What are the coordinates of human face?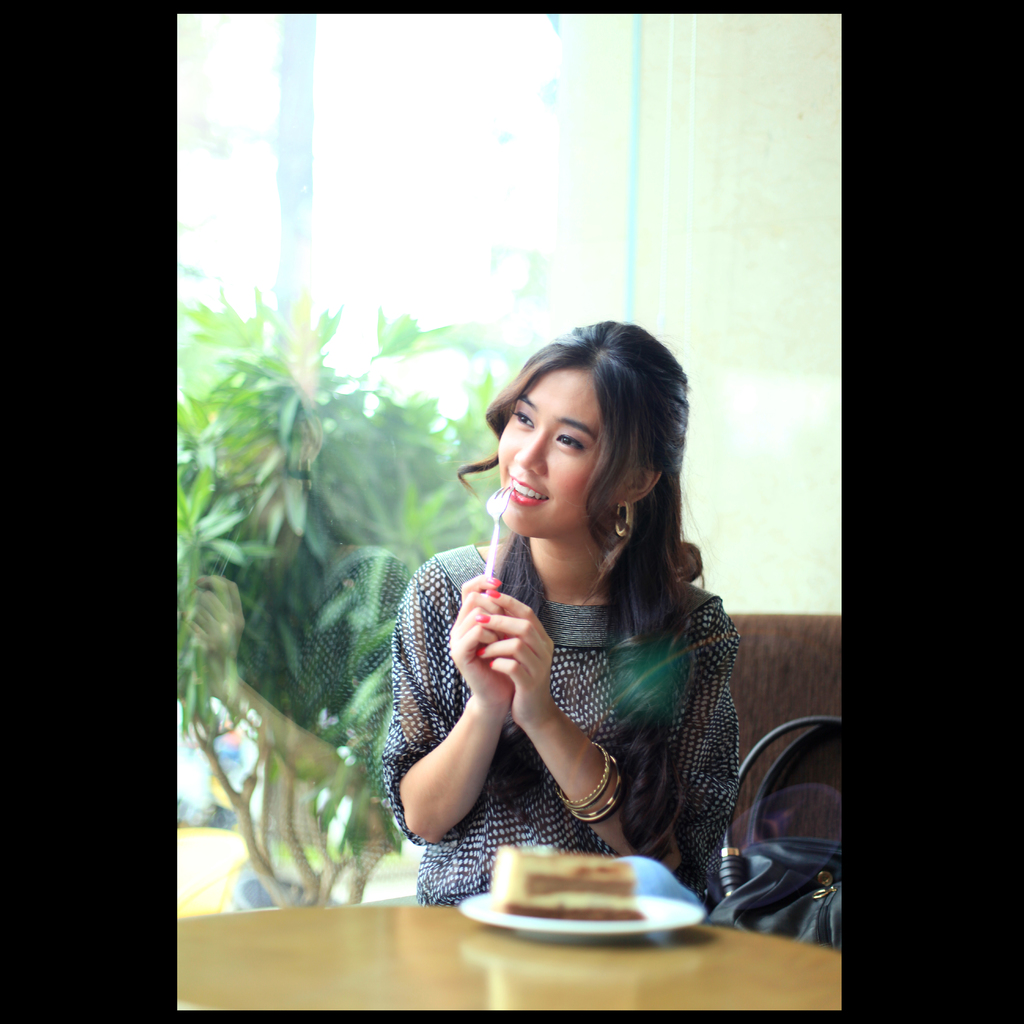
499/367/625/536.
